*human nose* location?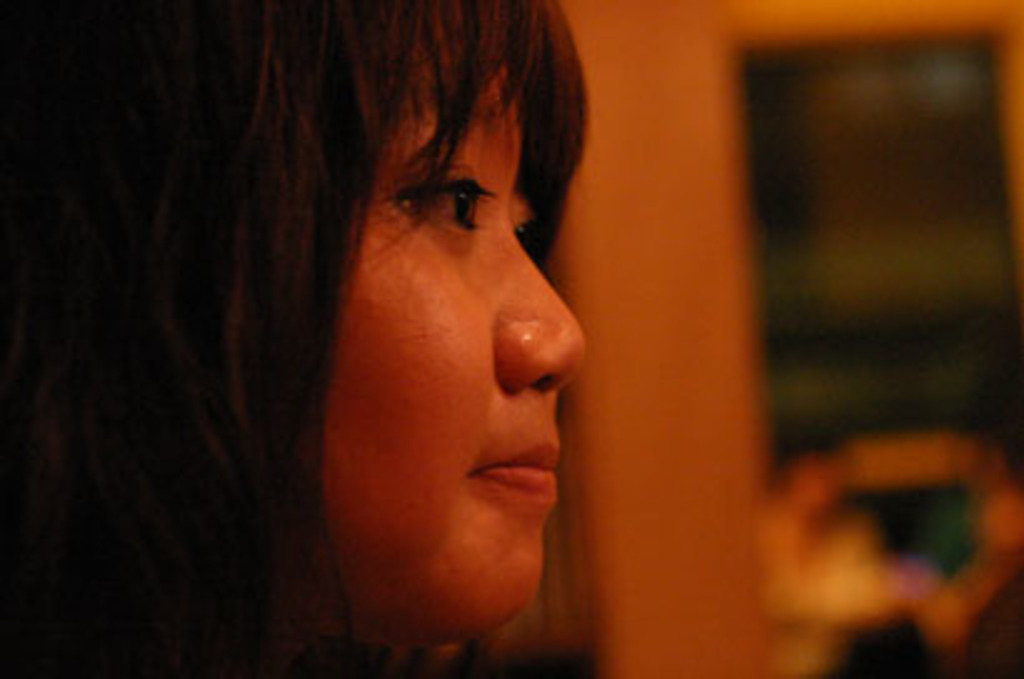
(495,225,592,397)
